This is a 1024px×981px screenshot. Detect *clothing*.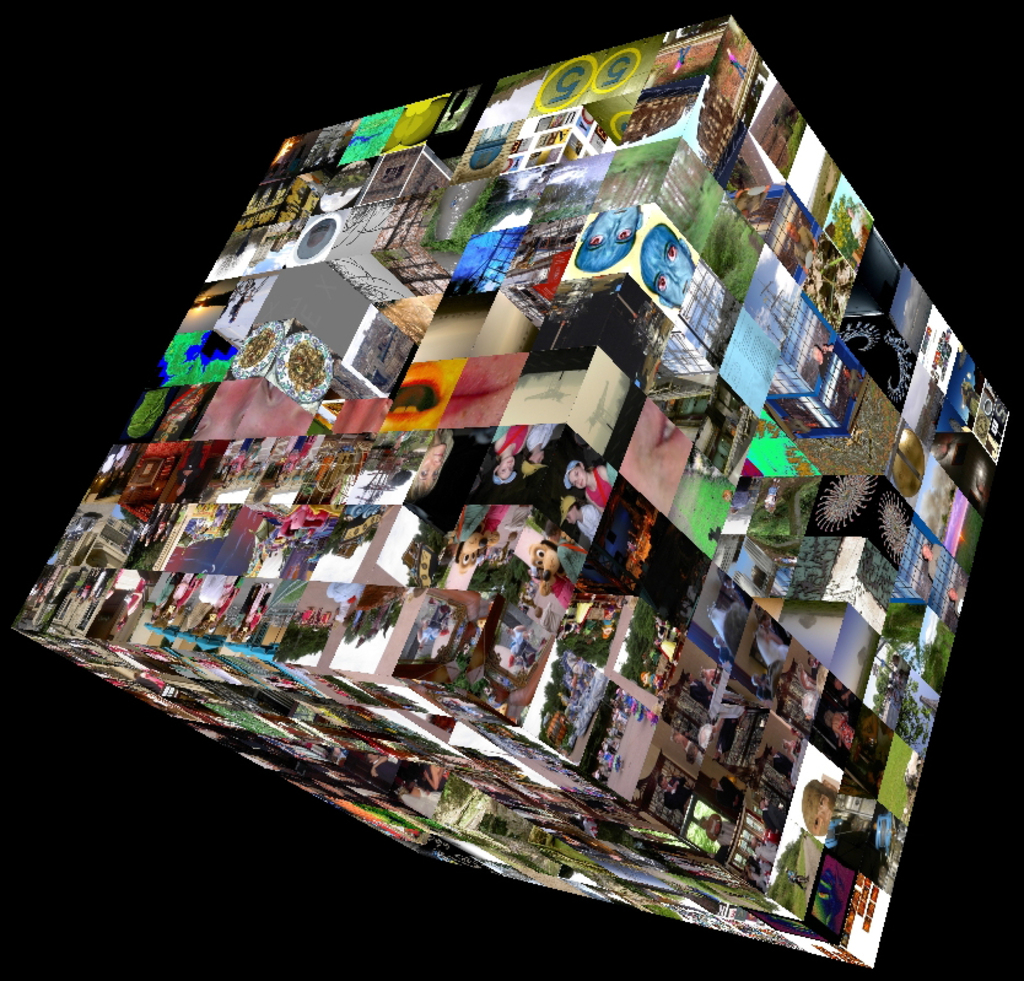
491,420,523,467.
